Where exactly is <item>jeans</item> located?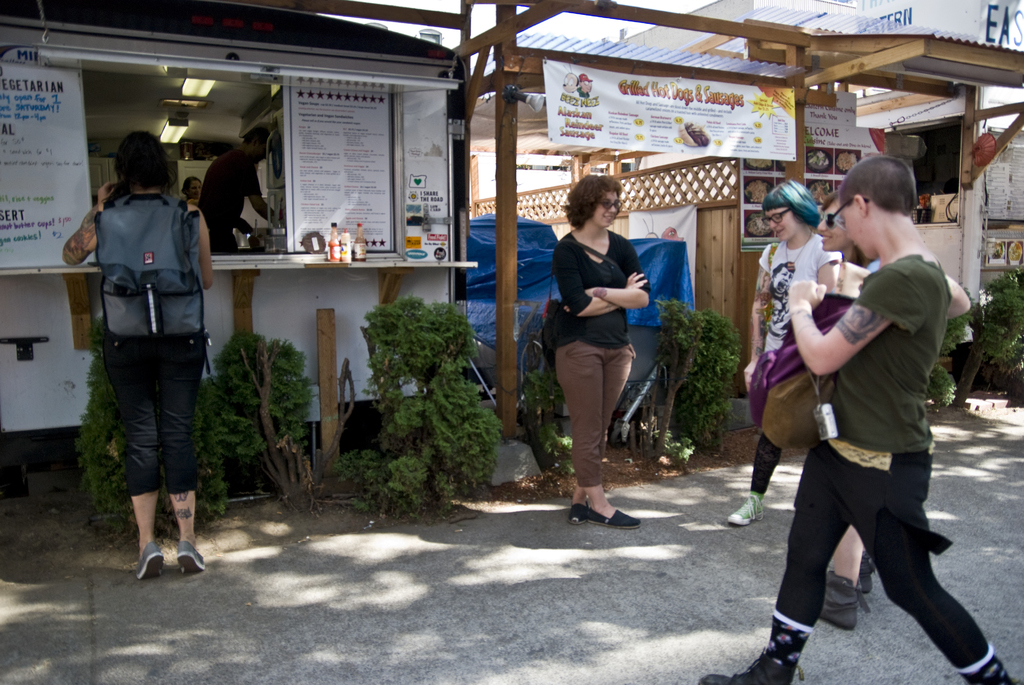
Its bounding box is l=753, t=435, r=996, b=663.
